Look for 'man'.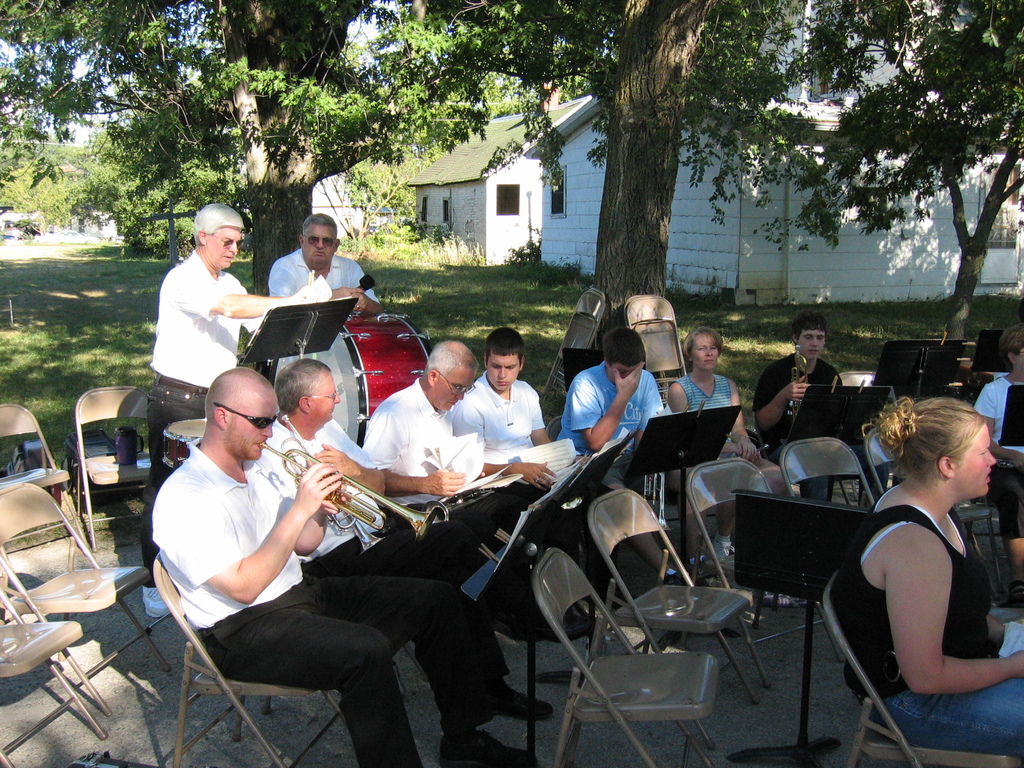
Found: BBox(454, 328, 612, 611).
